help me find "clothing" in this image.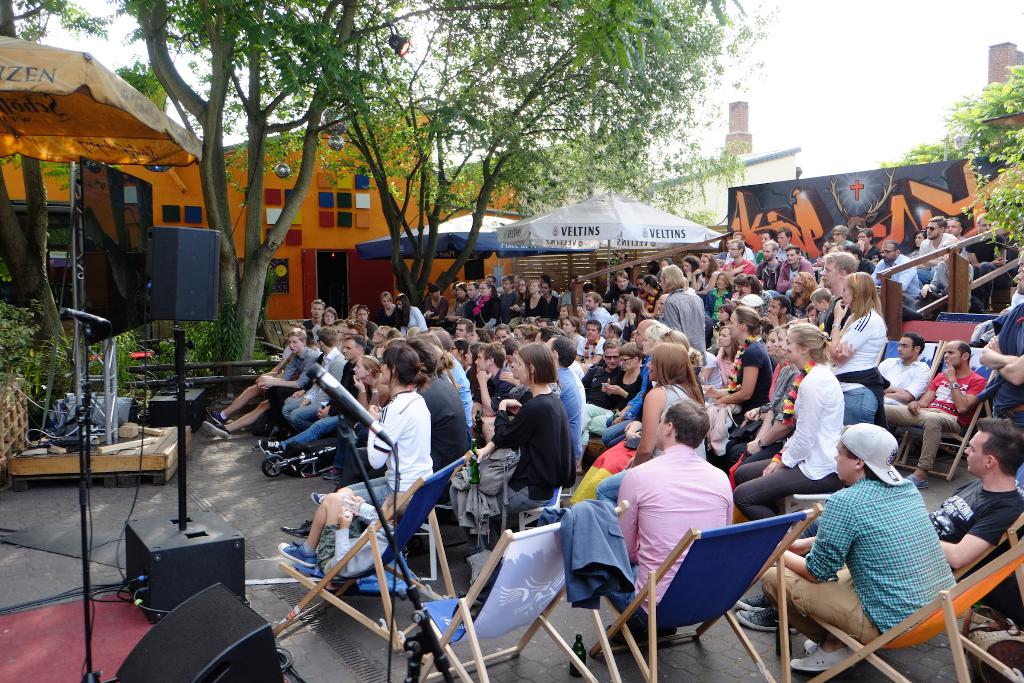
Found it: [left=792, top=452, right=960, bottom=650].
